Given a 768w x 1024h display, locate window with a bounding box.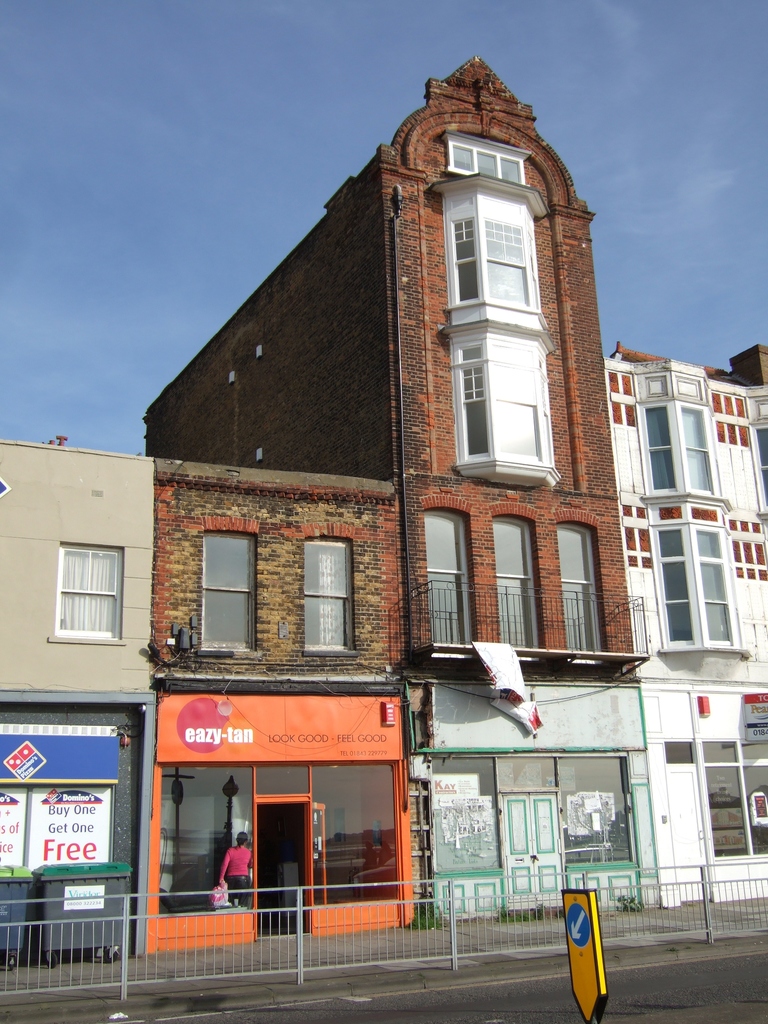
Located: [449,253,534,304].
